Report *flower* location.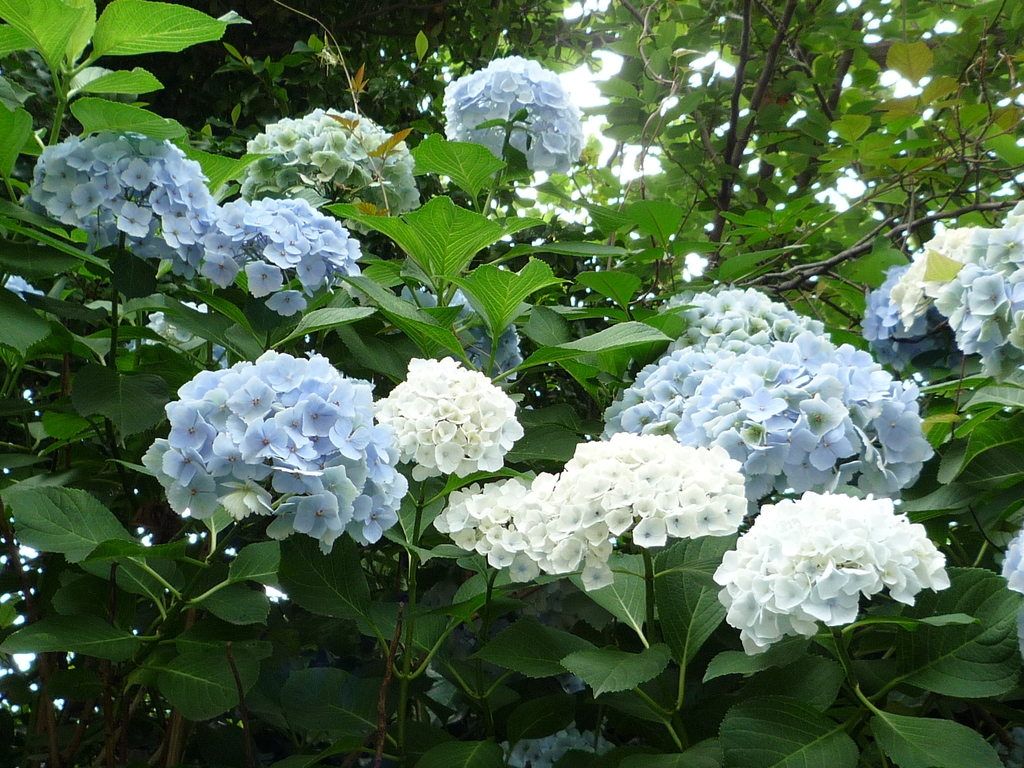
Report: <region>653, 276, 837, 363</region>.
